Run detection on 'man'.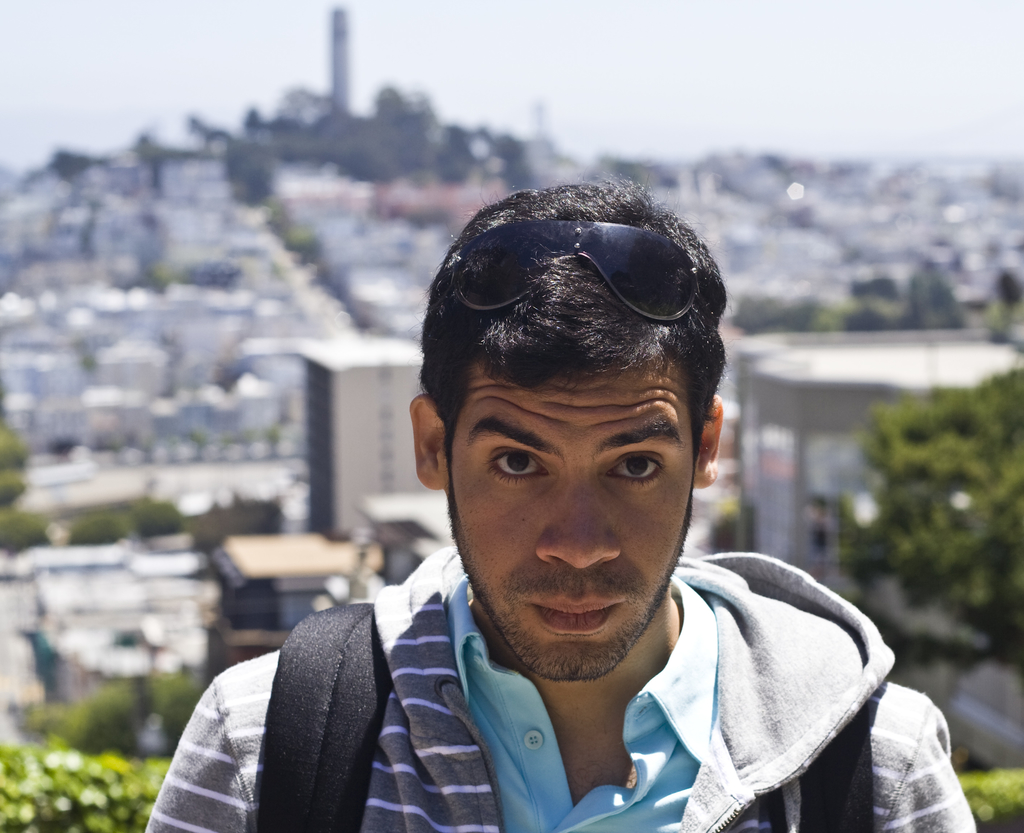
Result: locate(141, 174, 977, 832).
